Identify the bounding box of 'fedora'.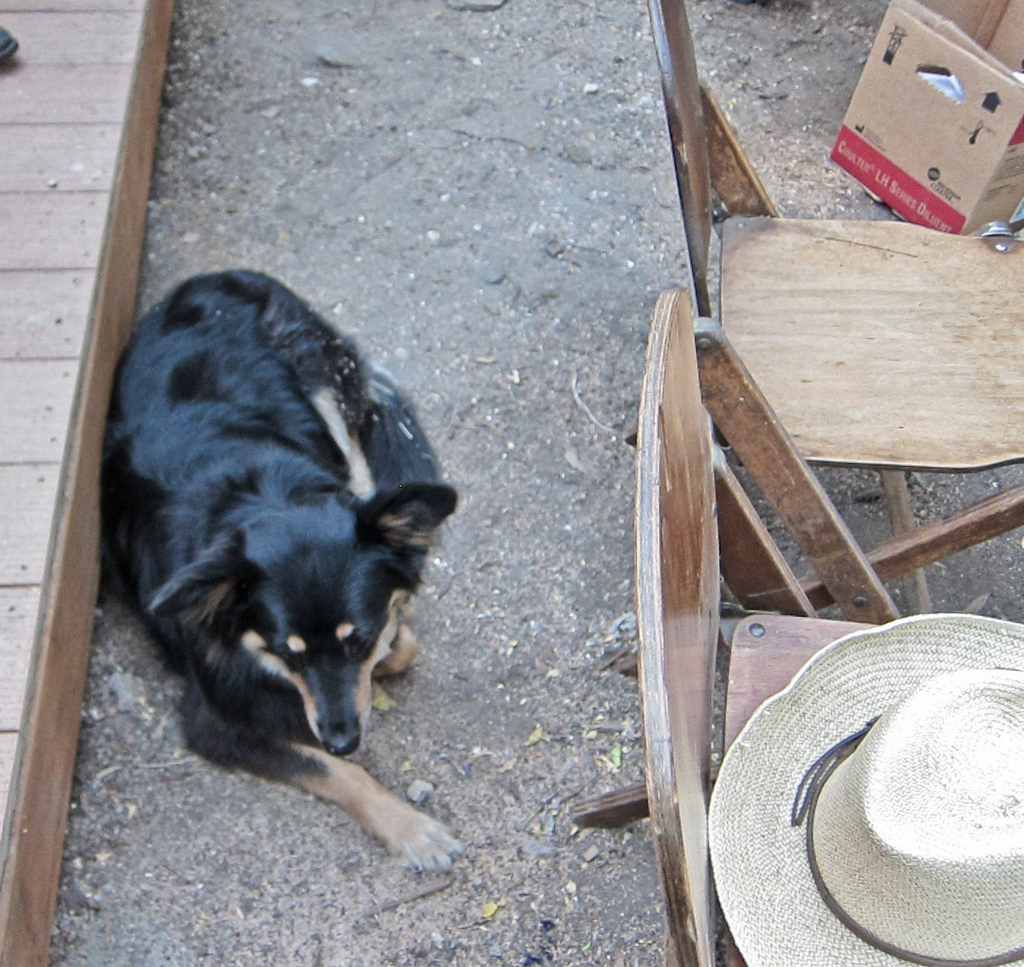
(701,609,1023,966).
